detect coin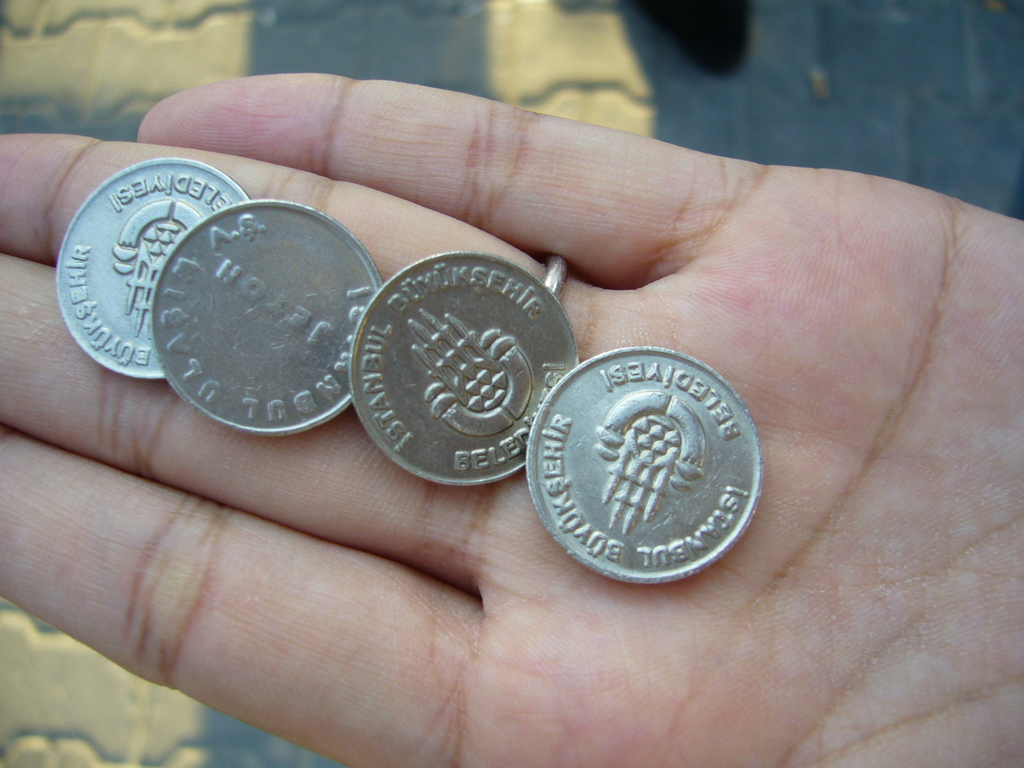
select_region(353, 250, 582, 490)
